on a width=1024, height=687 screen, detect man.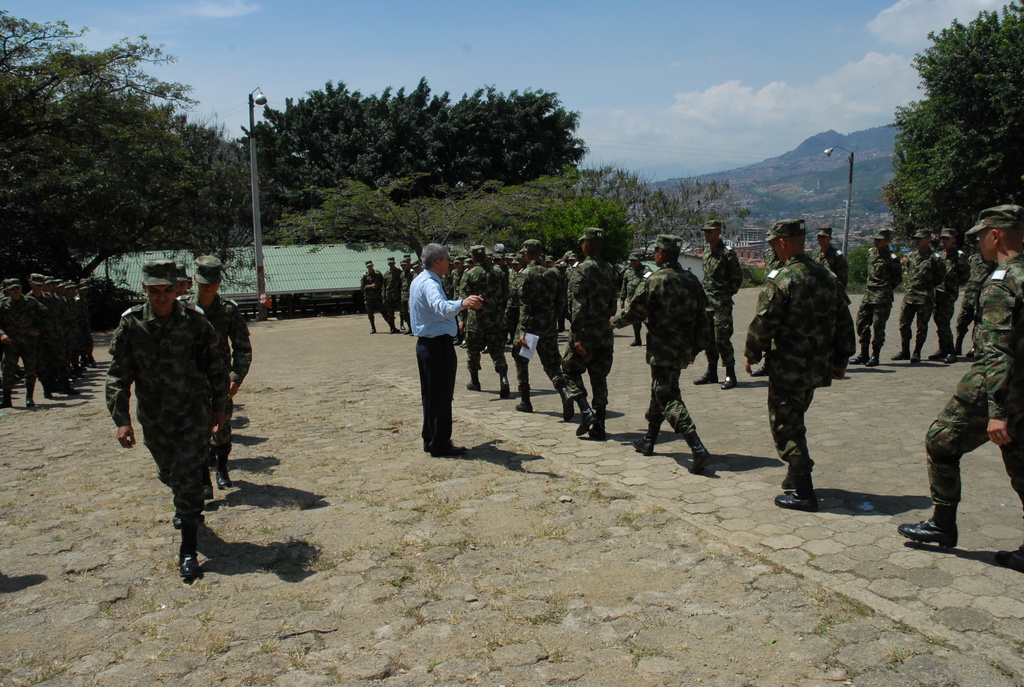
pyautogui.locateOnScreen(929, 224, 973, 363).
